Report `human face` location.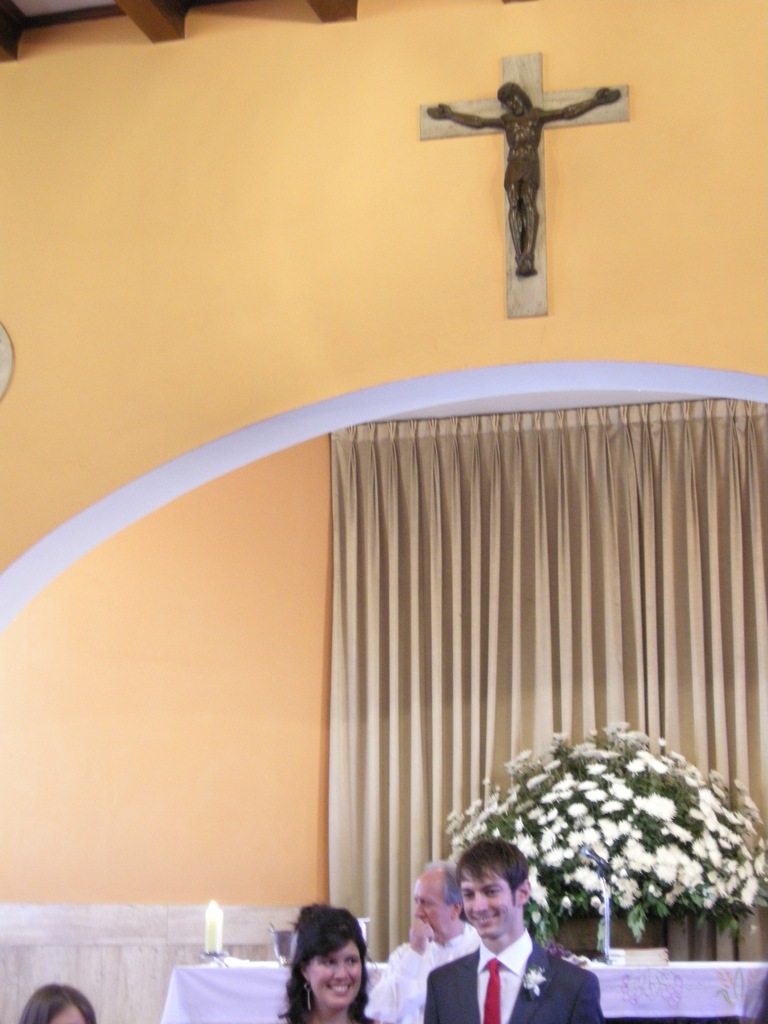
Report: x1=407, y1=874, x2=451, y2=938.
